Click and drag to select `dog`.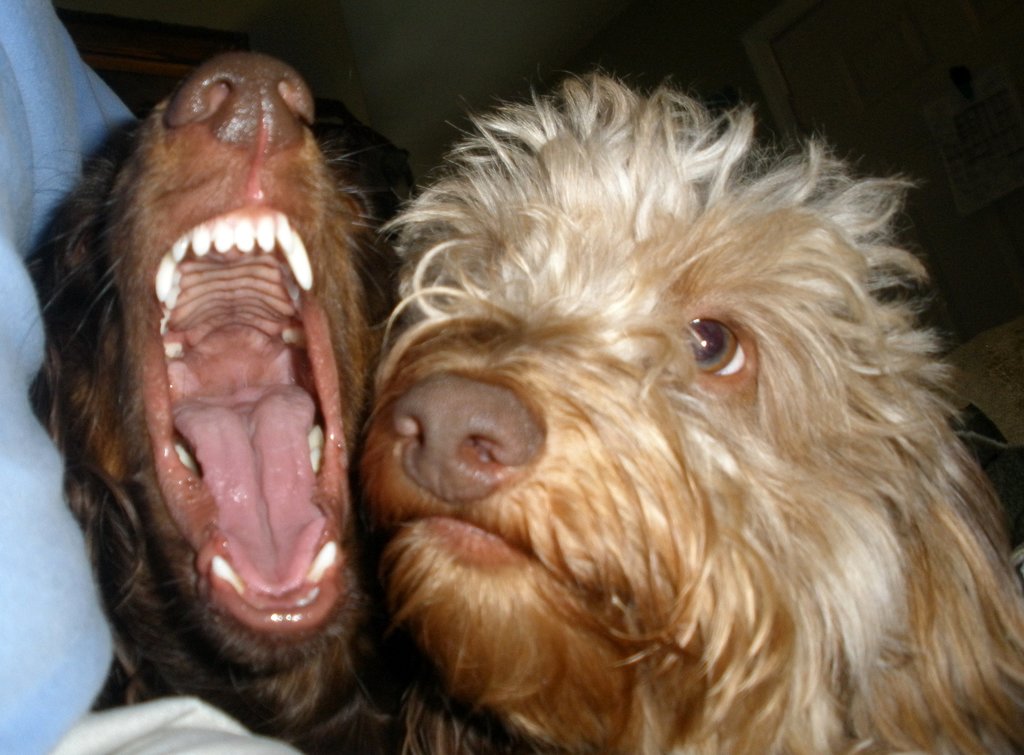
Selection: region(366, 72, 1023, 754).
